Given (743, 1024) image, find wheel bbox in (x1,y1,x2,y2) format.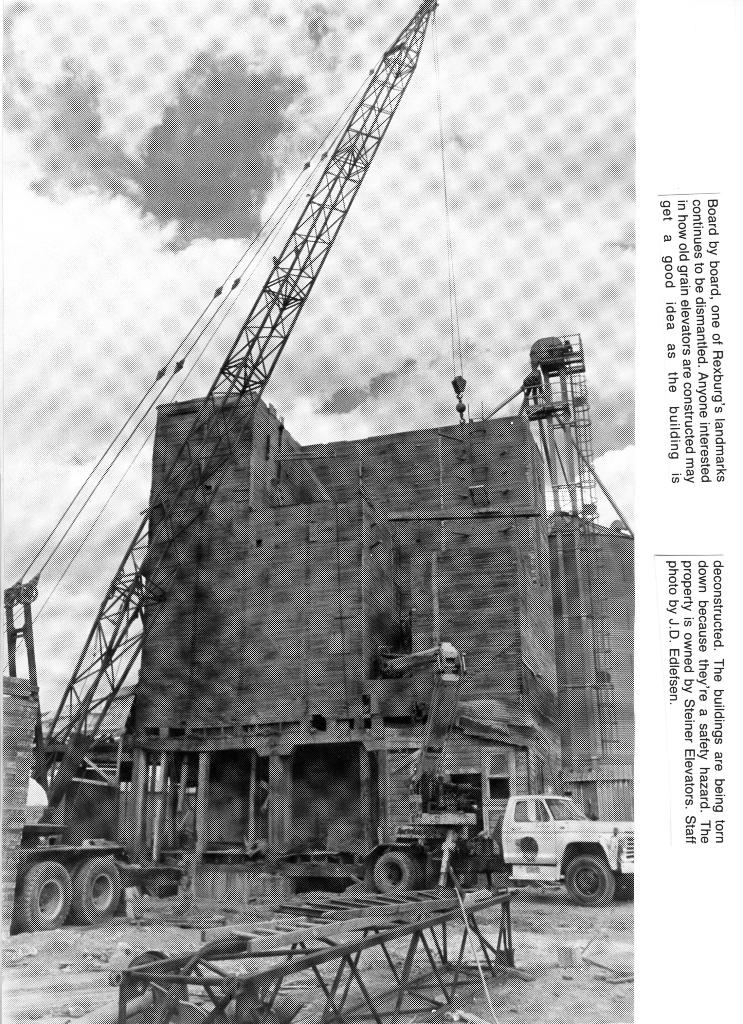
(371,849,416,895).
